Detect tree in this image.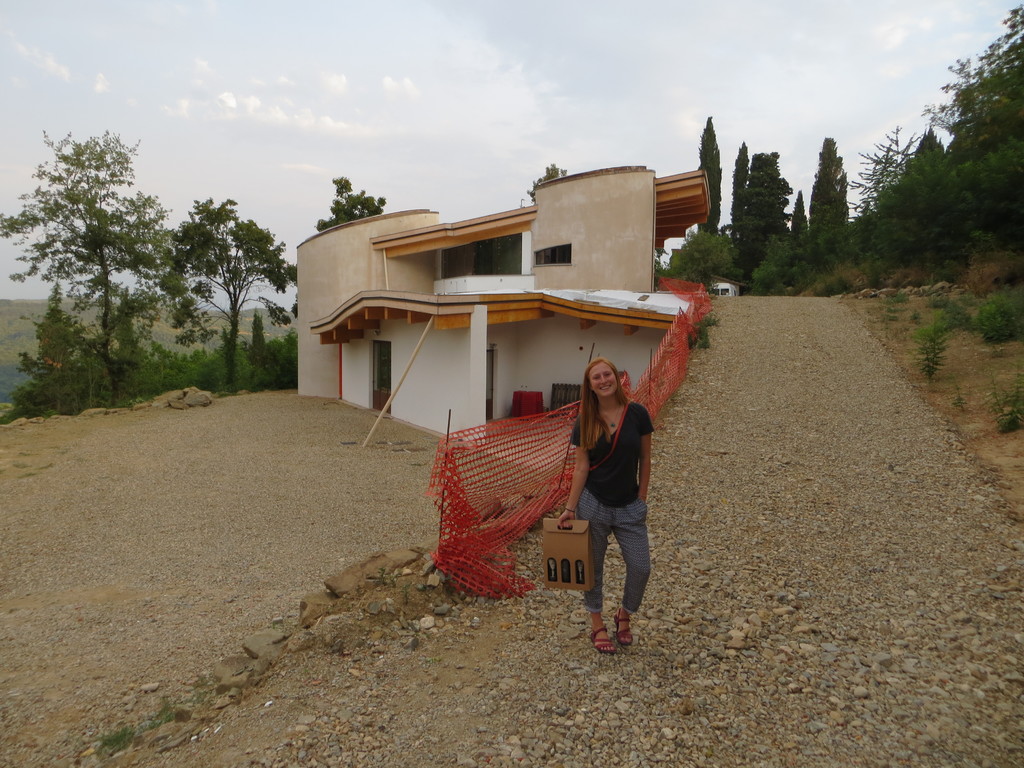
Detection: l=809, t=135, r=846, b=232.
